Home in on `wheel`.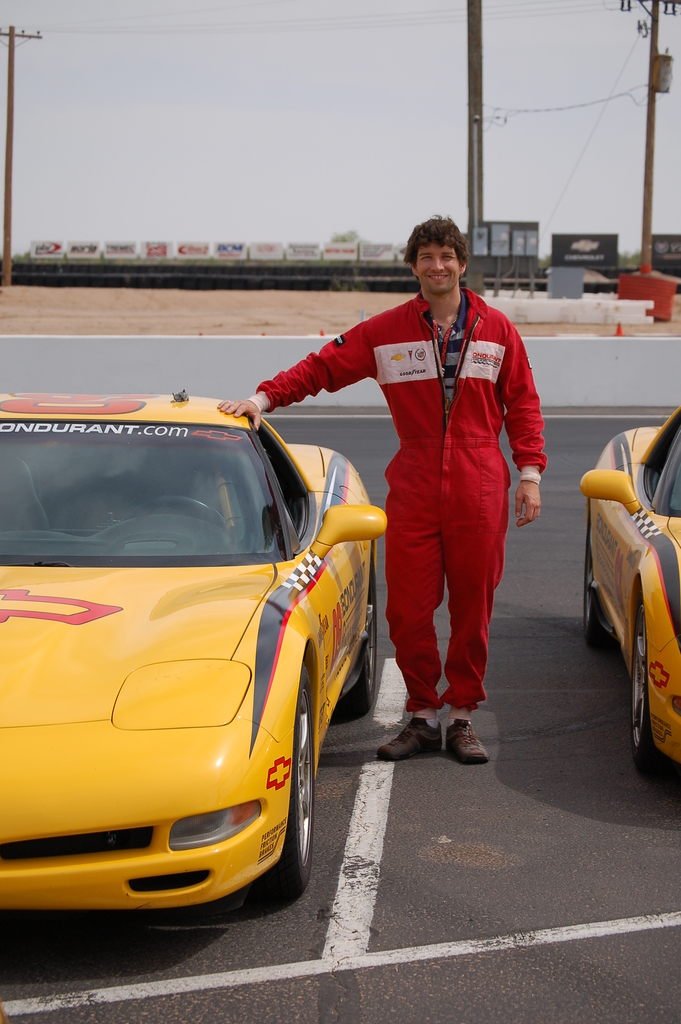
Homed in at region(578, 552, 616, 648).
